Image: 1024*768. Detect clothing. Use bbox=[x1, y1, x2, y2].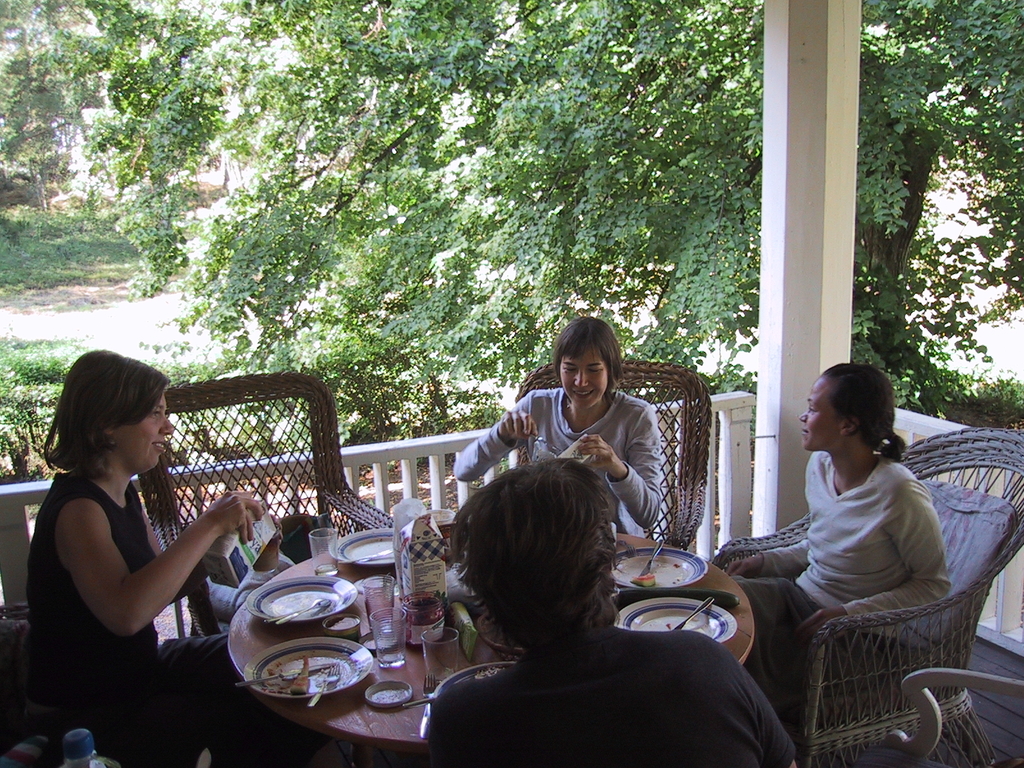
bbox=[20, 463, 271, 762].
